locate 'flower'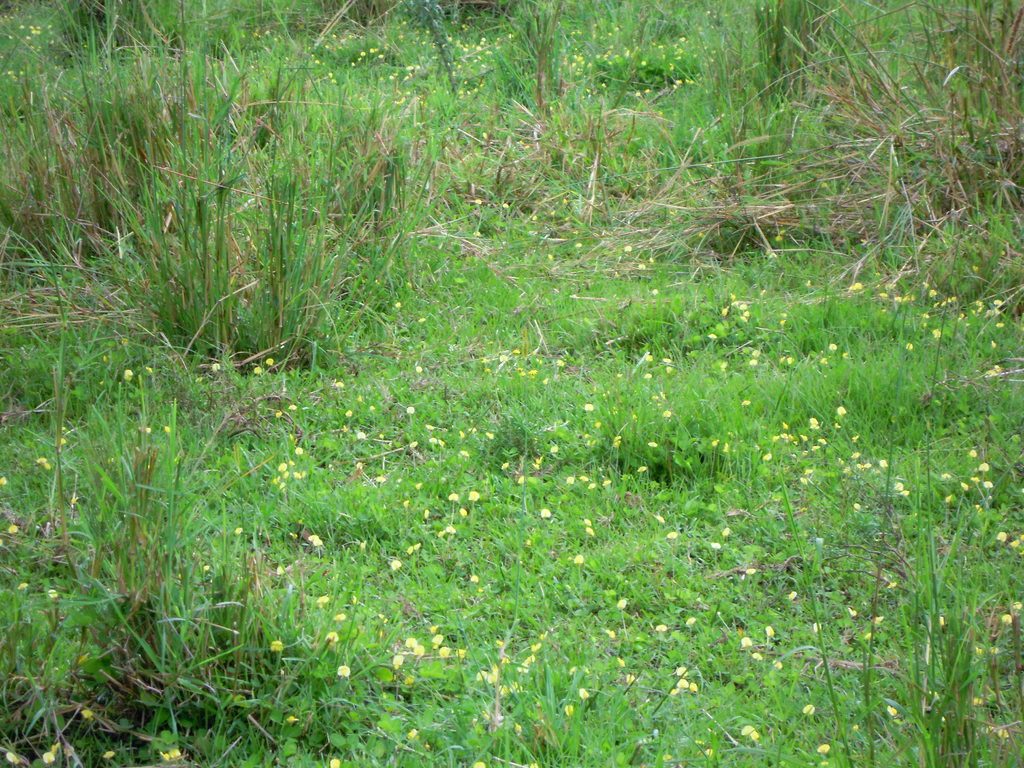
rect(616, 600, 626, 611)
